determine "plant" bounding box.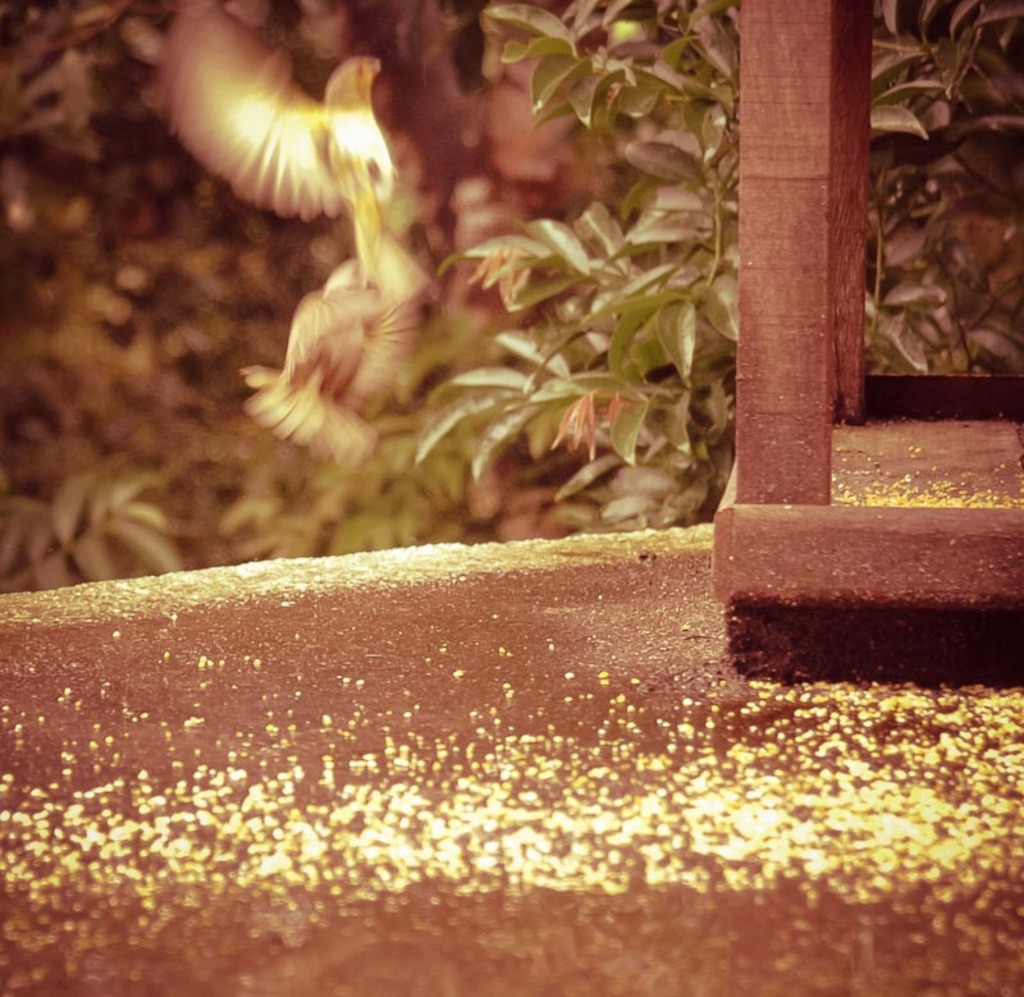
Determined: region(869, 0, 1021, 223).
